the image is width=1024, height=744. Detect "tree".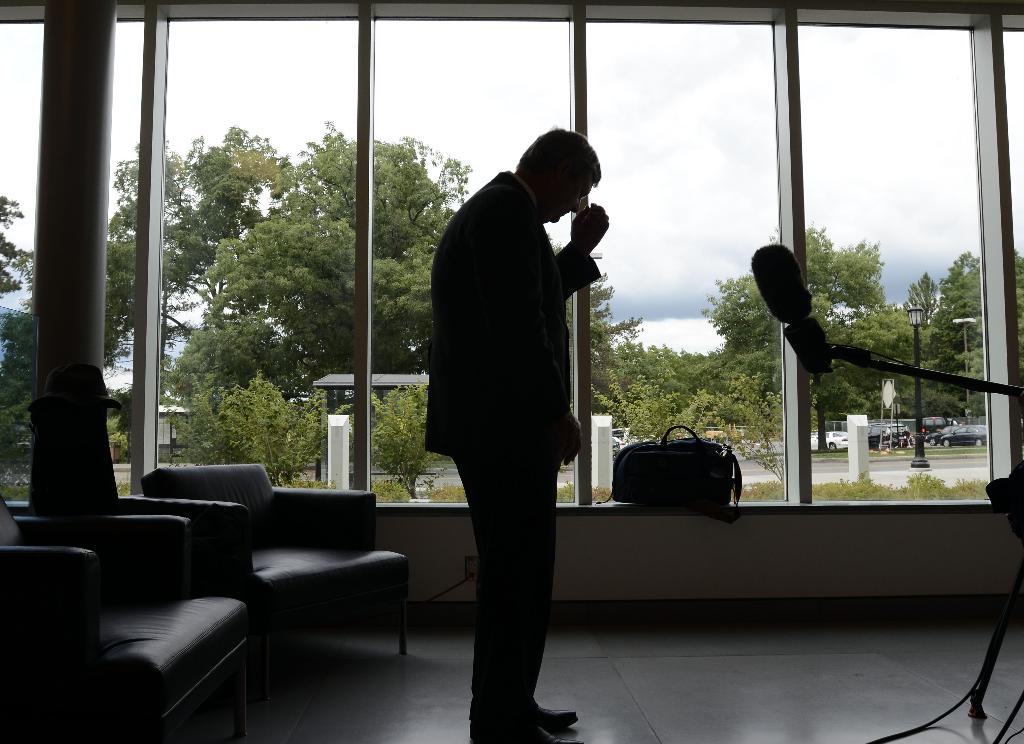
Detection: <bbox>0, 299, 117, 477</bbox>.
